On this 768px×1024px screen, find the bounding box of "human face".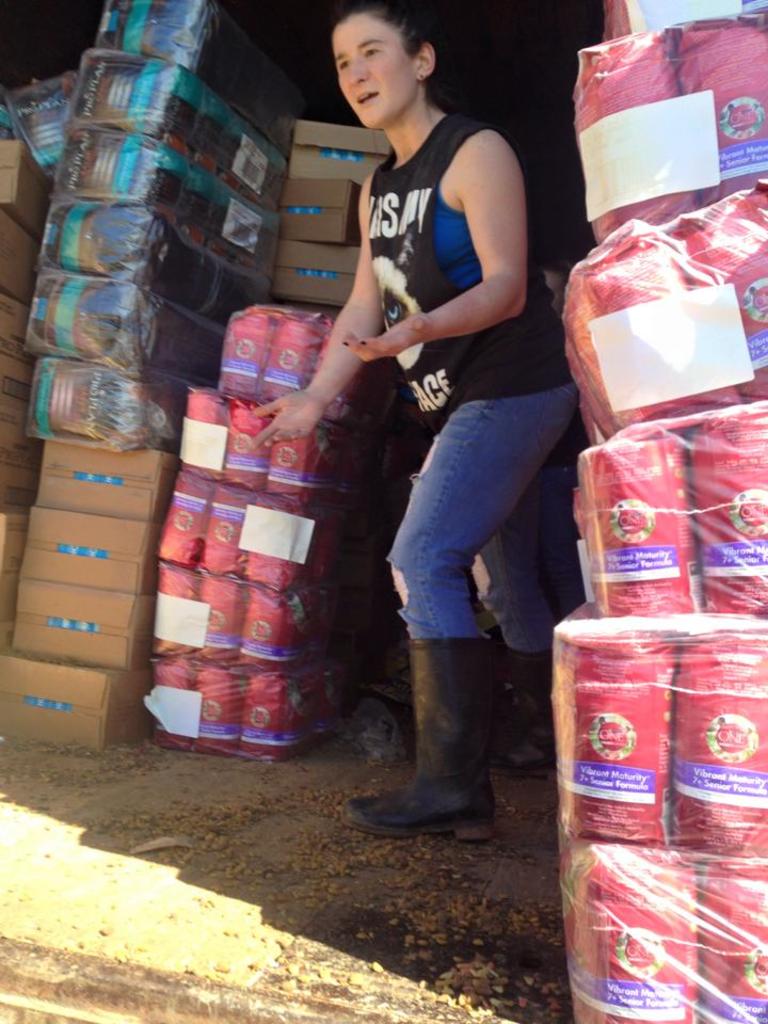
Bounding box: bbox=(332, 16, 415, 133).
